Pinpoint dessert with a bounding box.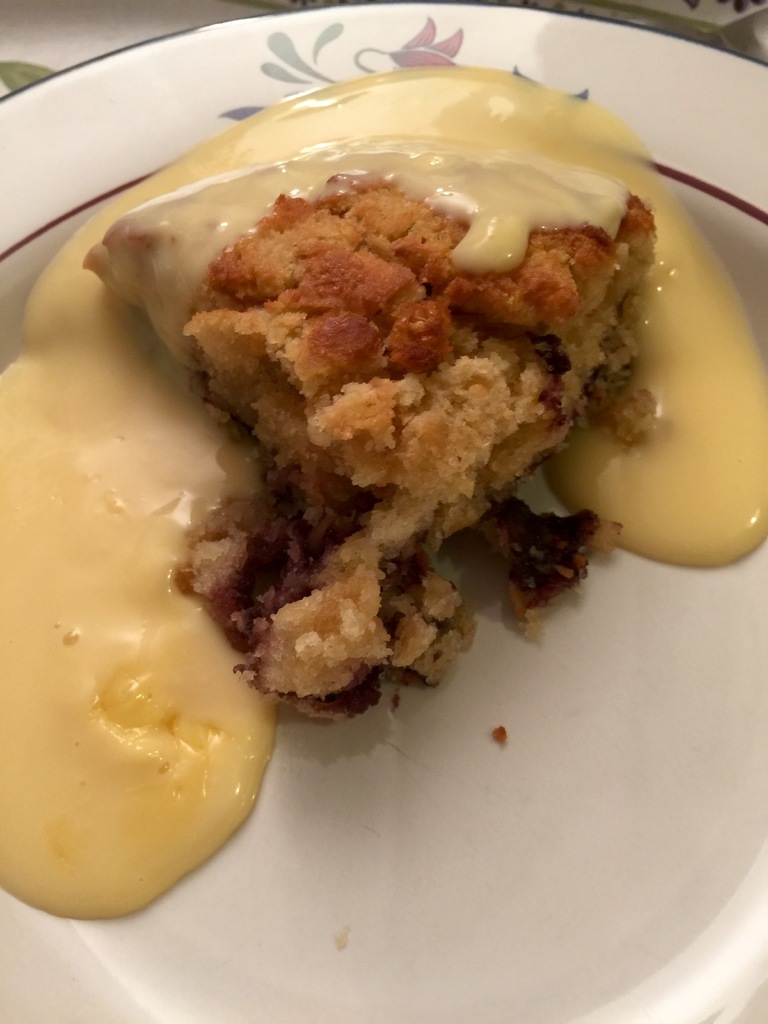
[x1=0, y1=63, x2=765, y2=918].
